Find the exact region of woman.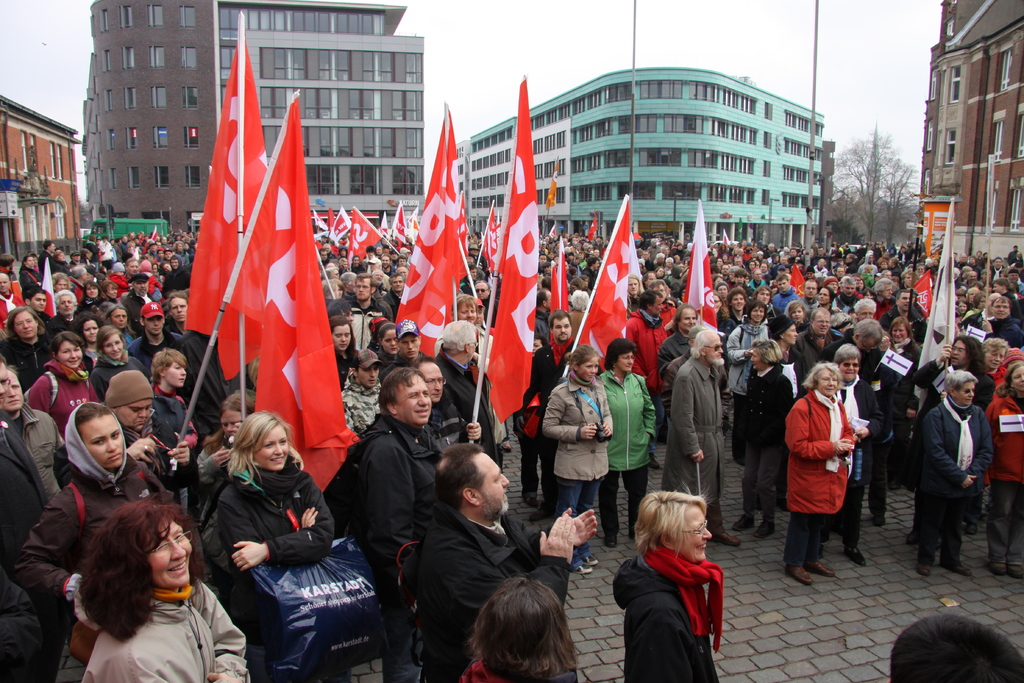
Exact region: bbox=[787, 365, 856, 597].
